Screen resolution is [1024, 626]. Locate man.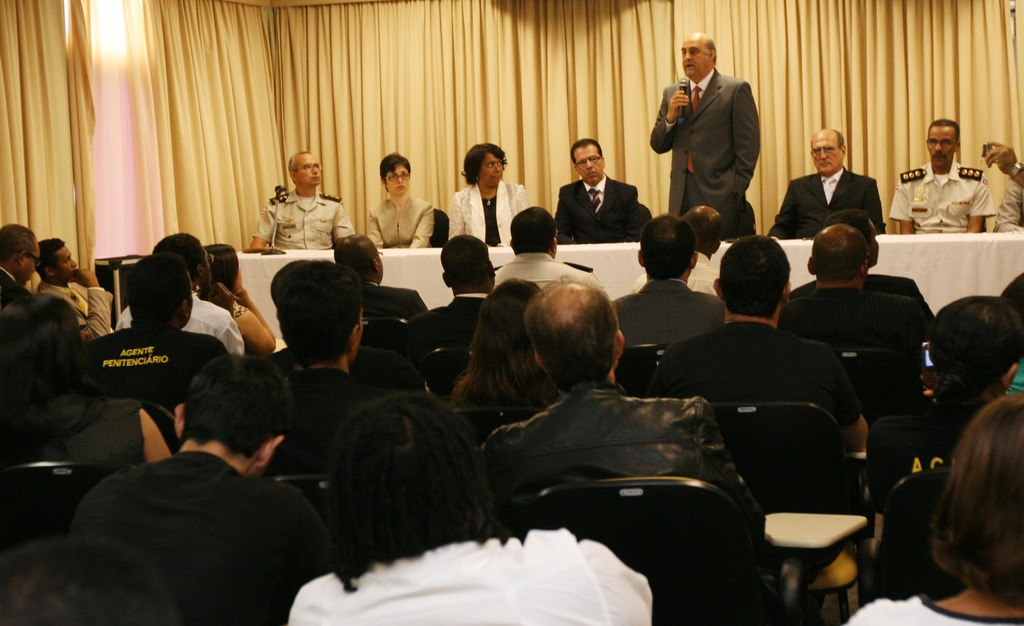
(651, 32, 757, 236).
